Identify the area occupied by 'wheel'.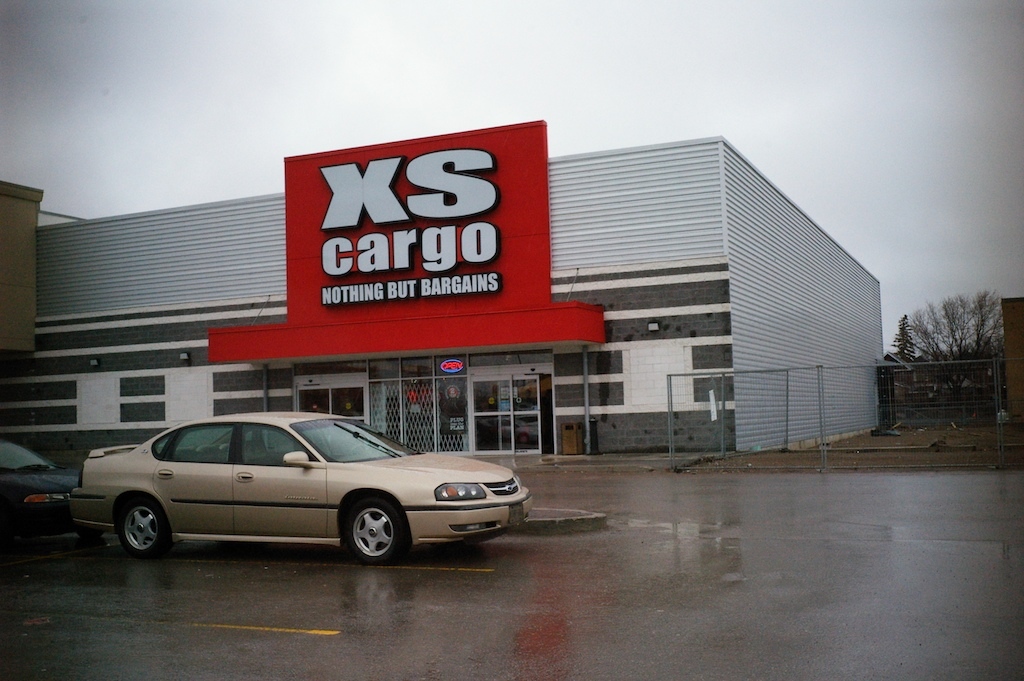
Area: <region>328, 507, 401, 569</region>.
